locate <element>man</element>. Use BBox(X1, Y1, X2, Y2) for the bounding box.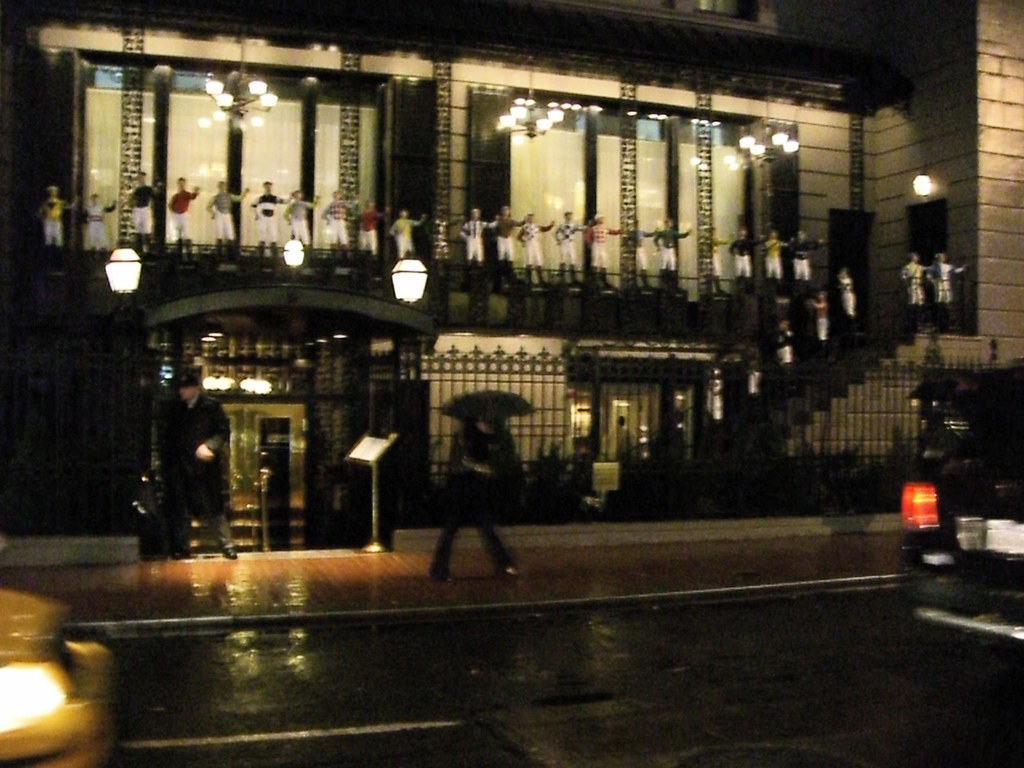
BBox(131, 369, 227, 564).
